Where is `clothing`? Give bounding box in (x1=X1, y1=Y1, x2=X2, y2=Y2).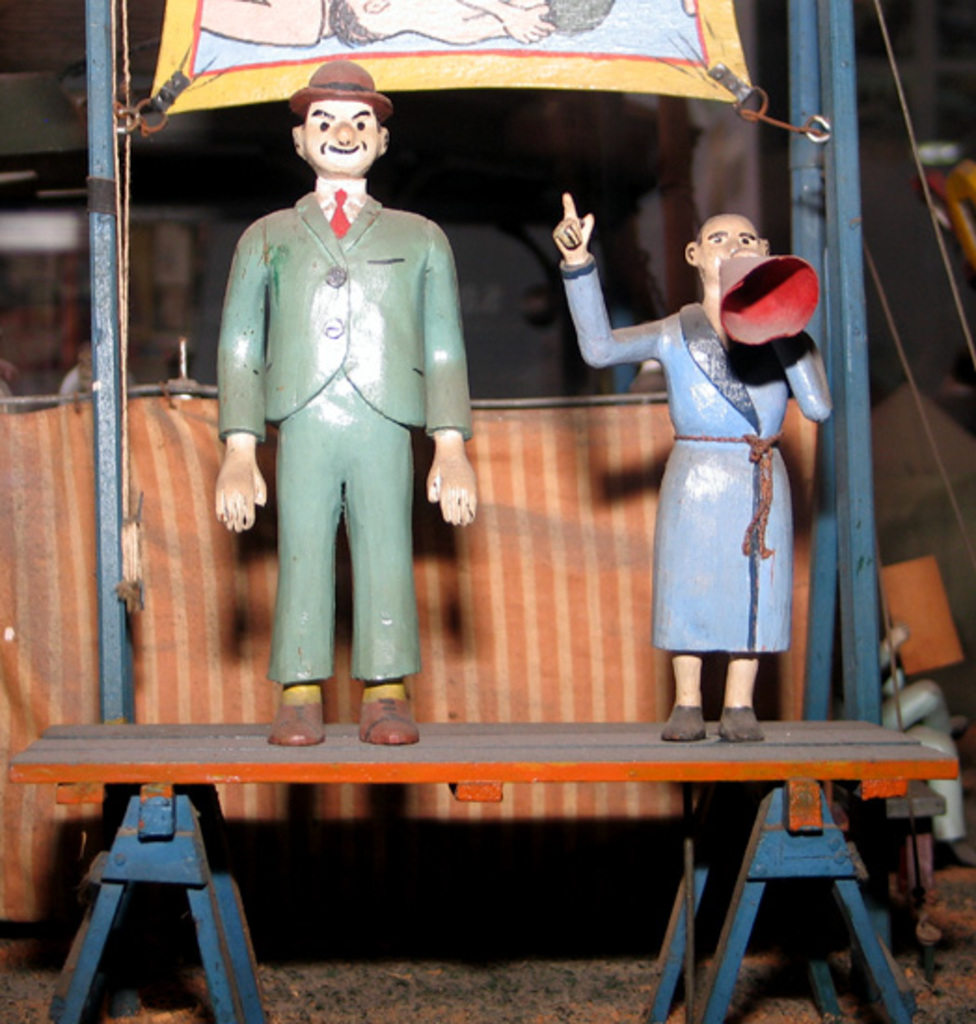
(x1=210, y1=171, x2=473, y2=674).
